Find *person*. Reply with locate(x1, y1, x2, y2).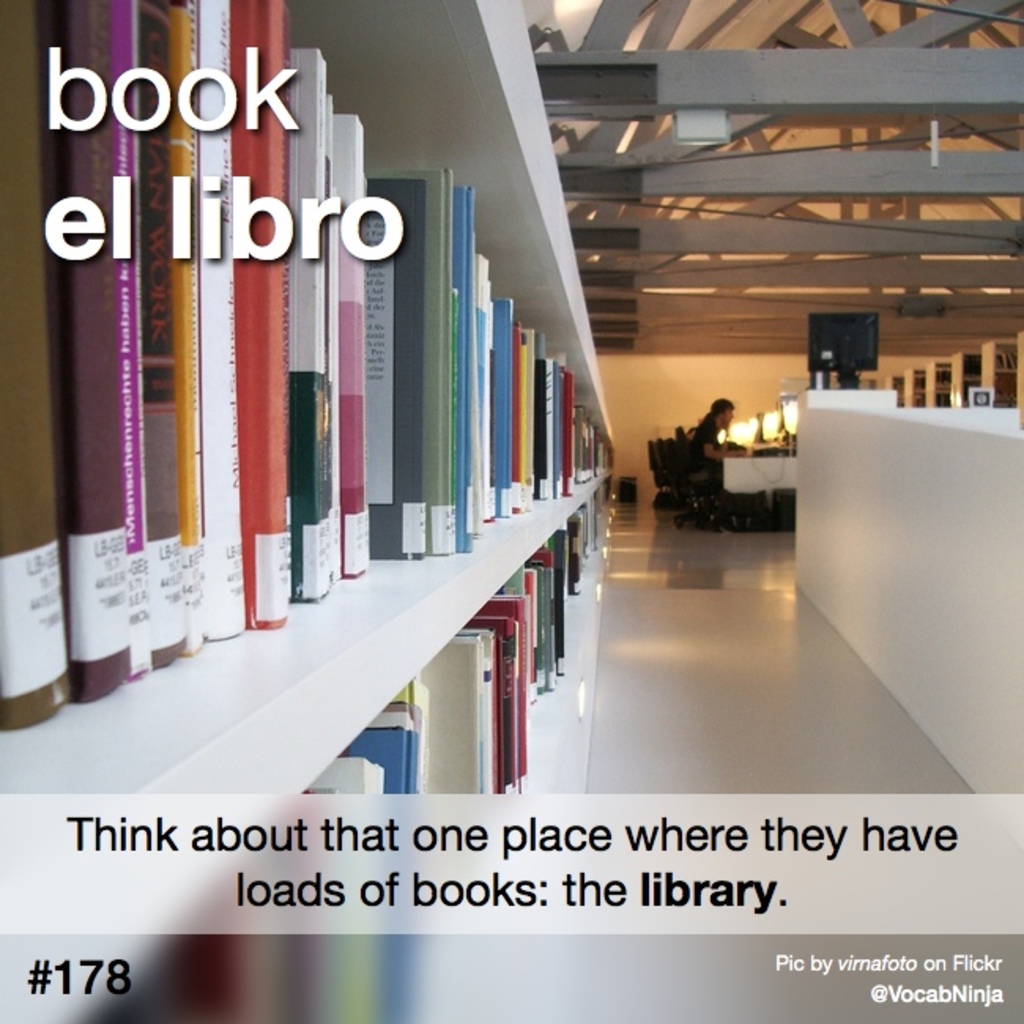
locate(679, 402, 748, 520).
